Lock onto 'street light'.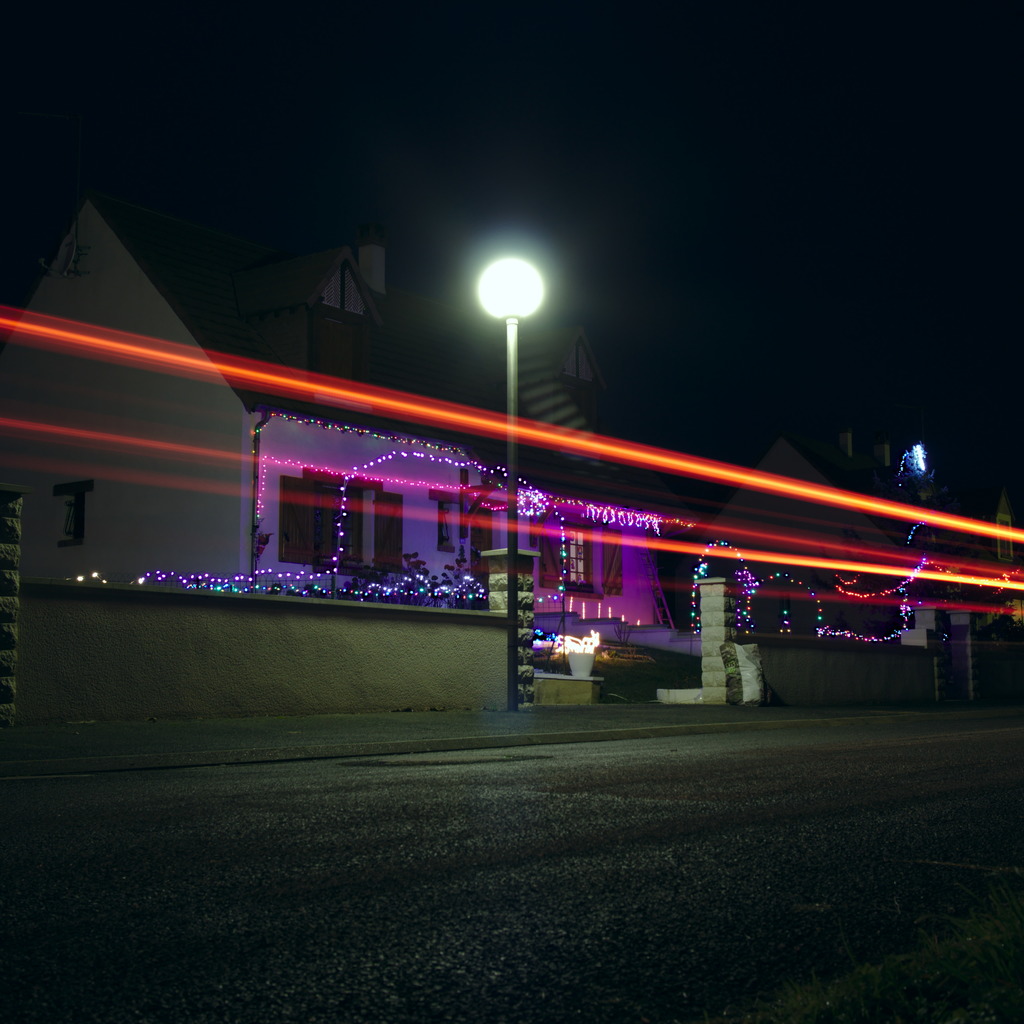
Locked: bbox(472, 244, 550, 712).
